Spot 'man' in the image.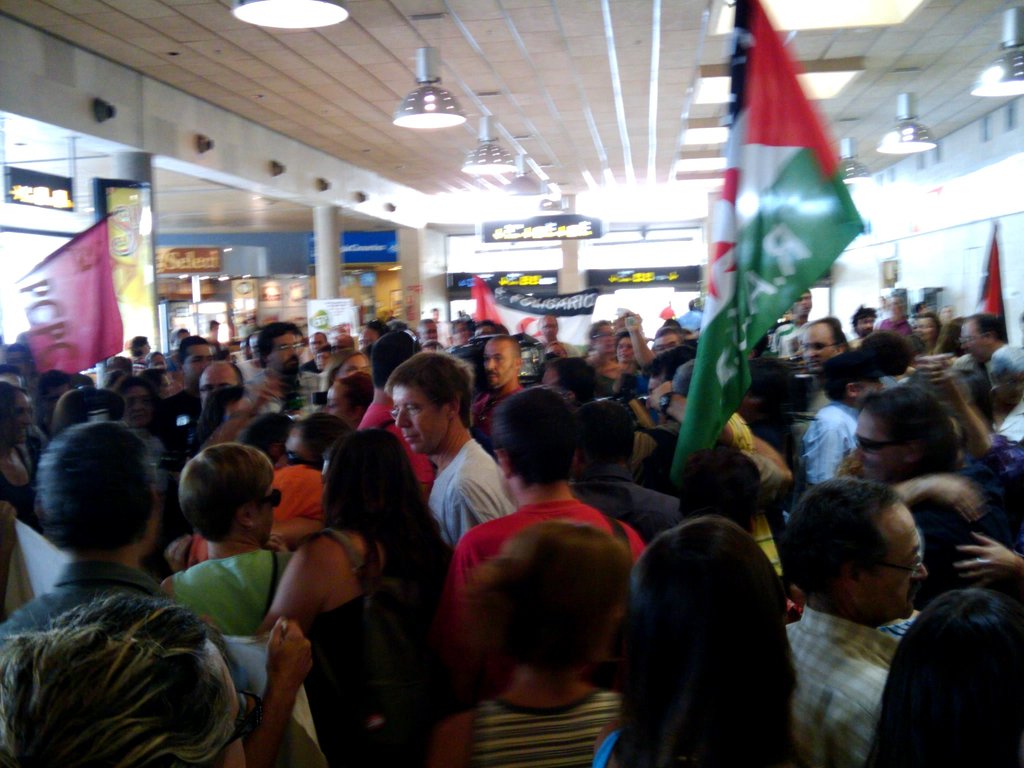
'man' found at [x1=236, y1=319, x2=316, y2=414].
